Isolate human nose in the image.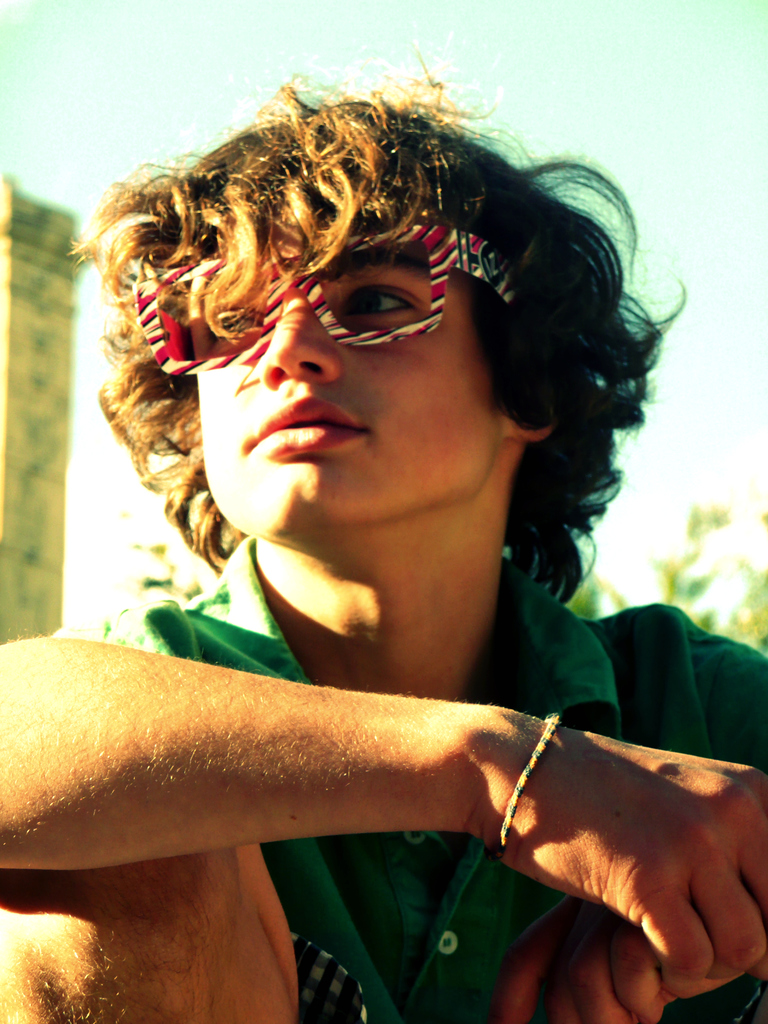
Isolated region: <box>257,294,341,383</box>.
